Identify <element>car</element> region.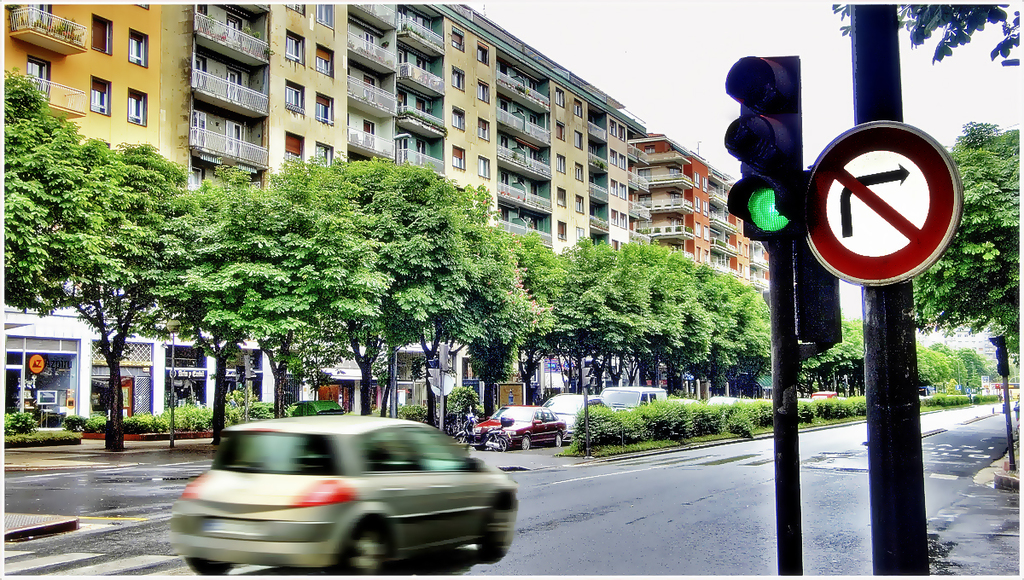
Region: x1=537 y1=392 x2=613 y2=444.
